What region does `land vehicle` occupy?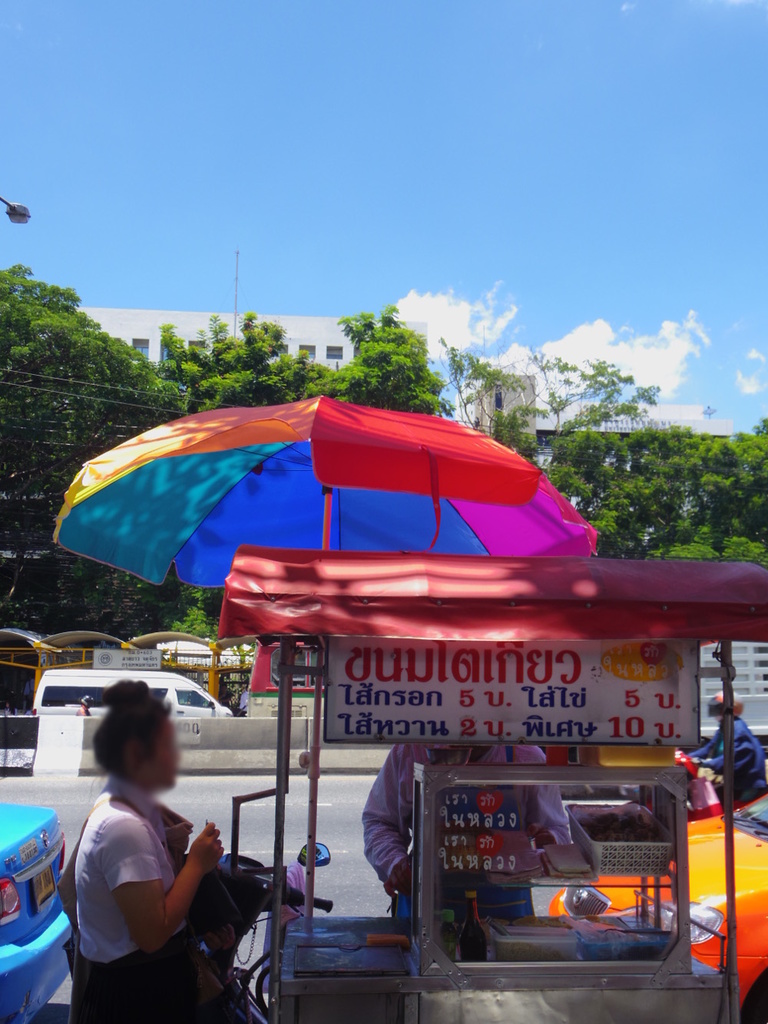
bbox(2, 800, 69, 1023).
